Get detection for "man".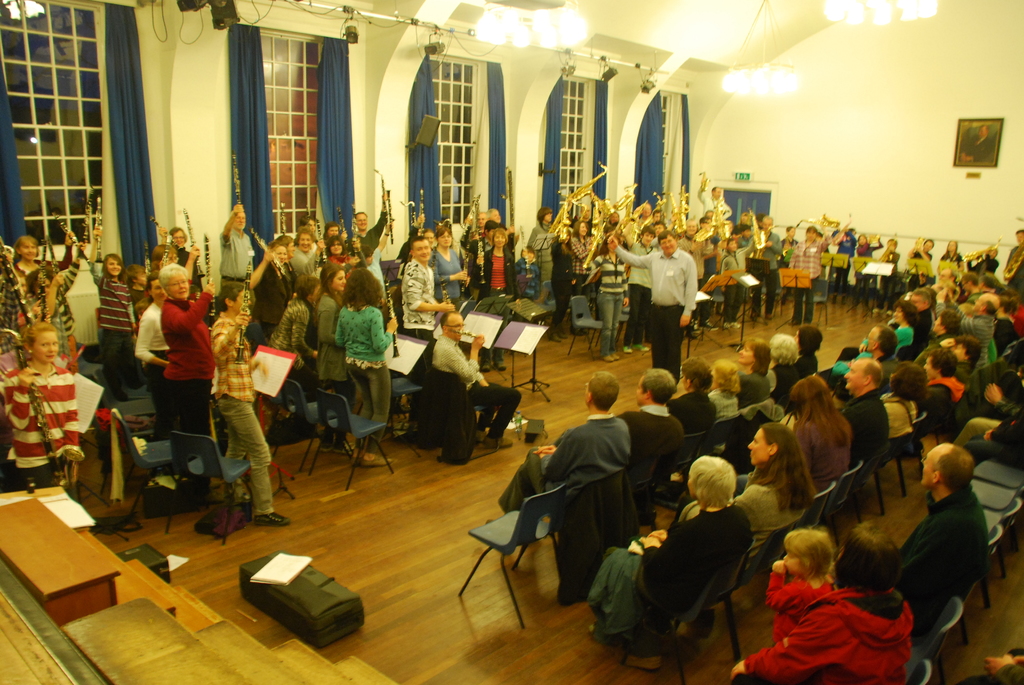
Detection: region(211, 290, 277, 508).
